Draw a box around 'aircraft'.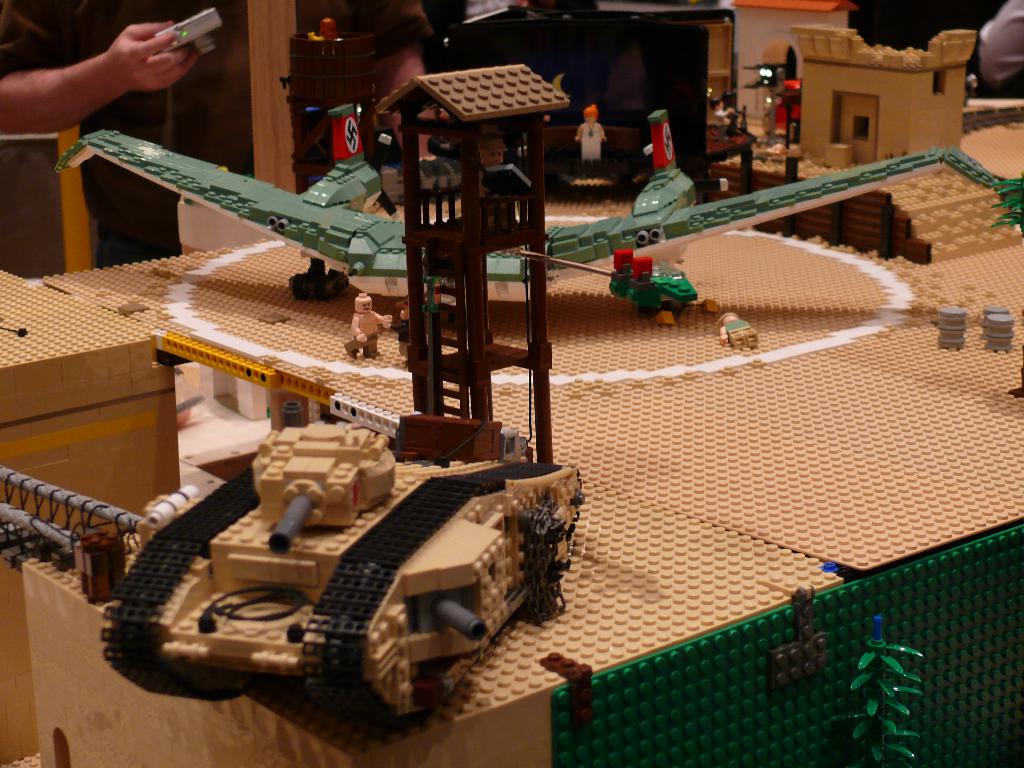
<region>52, 100, 1002, 345</region>.
